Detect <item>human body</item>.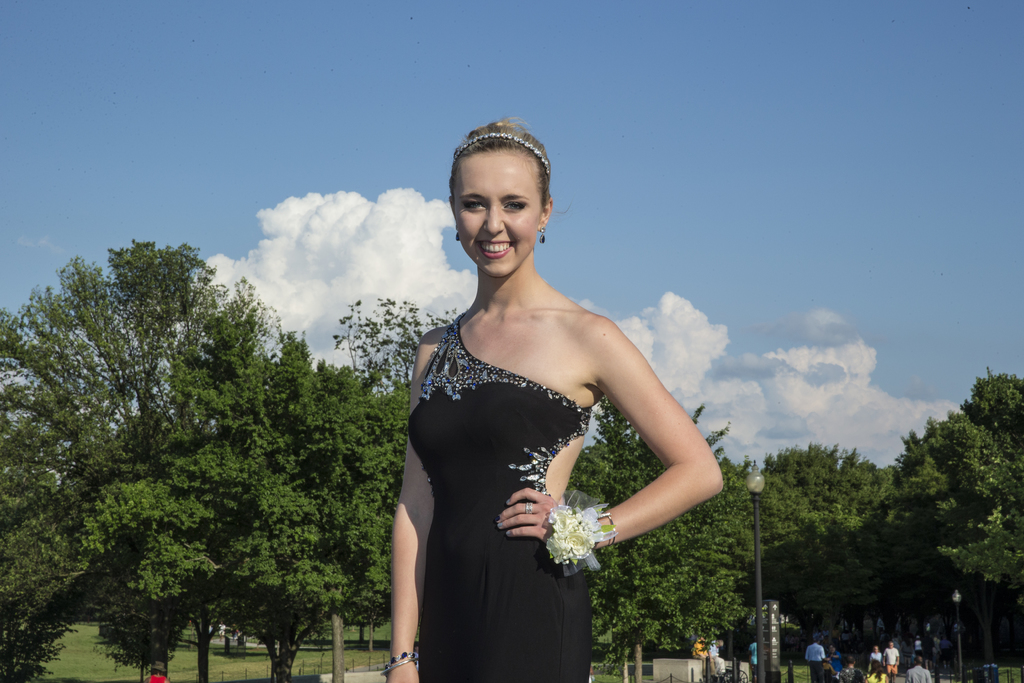
Detected at box(394, 138, 721, 682).
